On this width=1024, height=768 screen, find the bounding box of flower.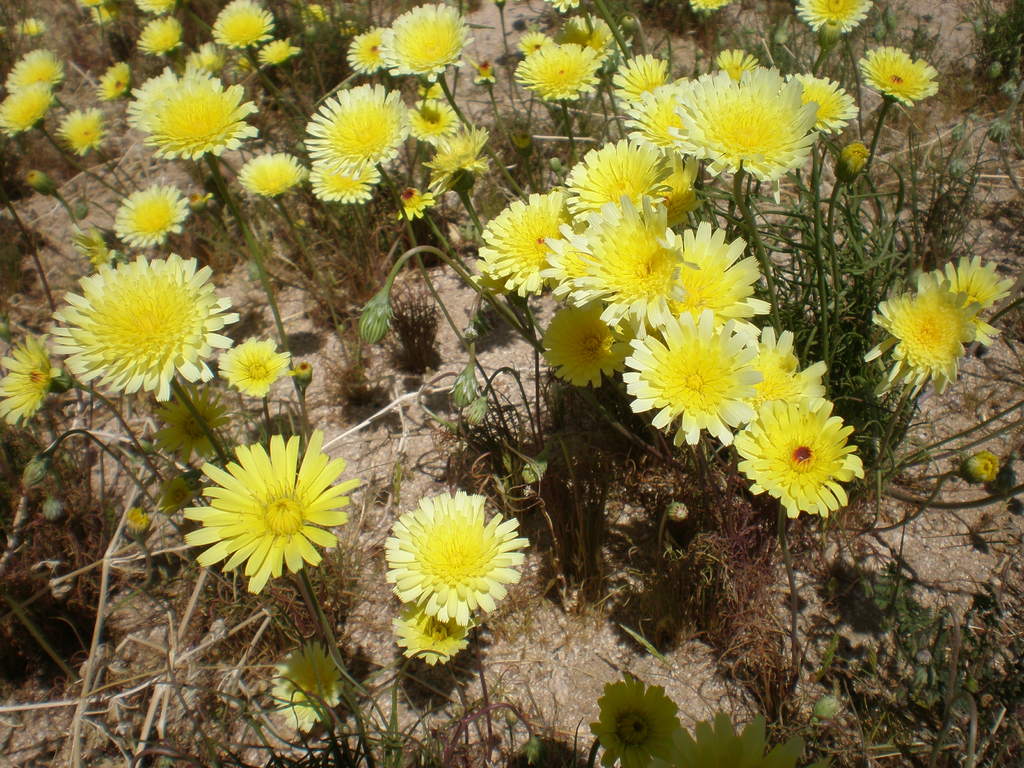
Bounding box: x1=927 y1=256 x2=1007 y2=352.
